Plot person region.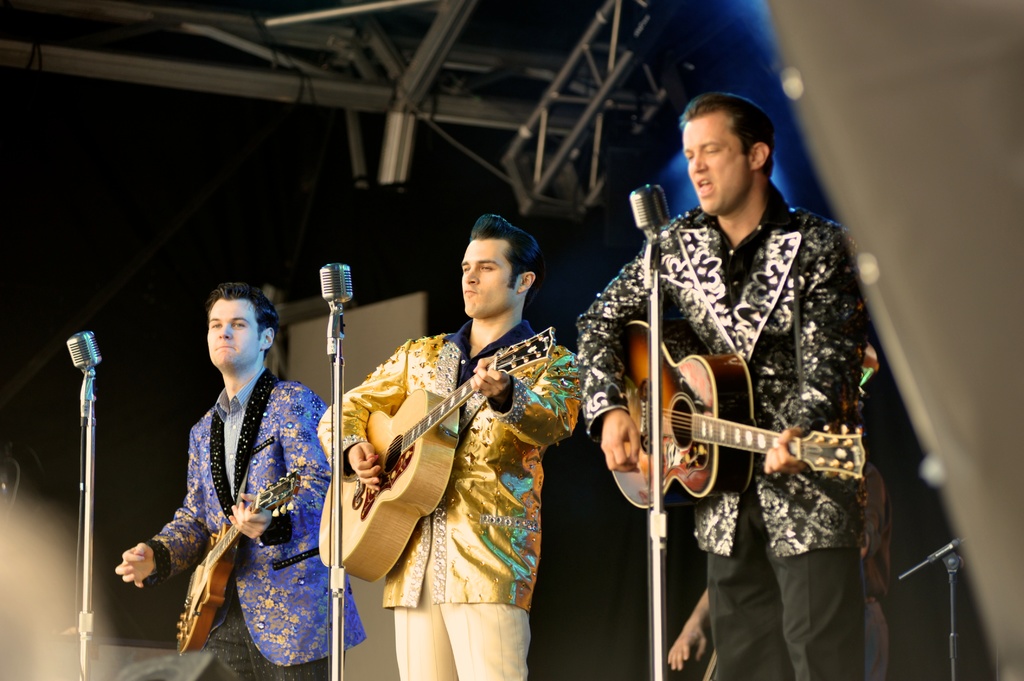
Plotted at crop(109, 284, 362, 680).
